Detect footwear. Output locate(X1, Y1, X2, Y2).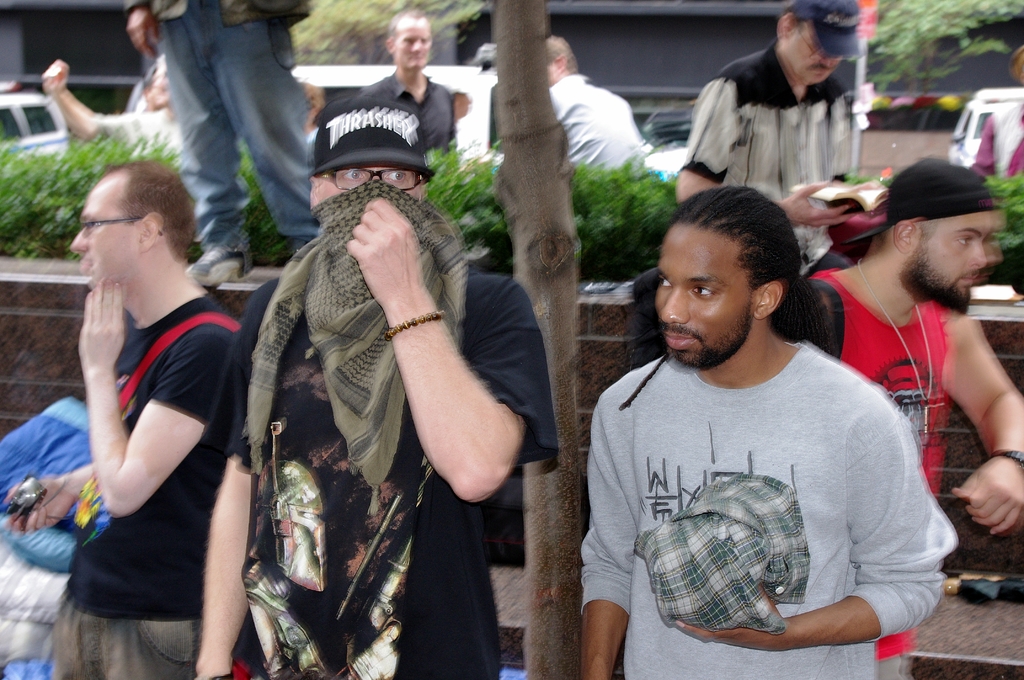
locate(180, 234, 256, 290).
